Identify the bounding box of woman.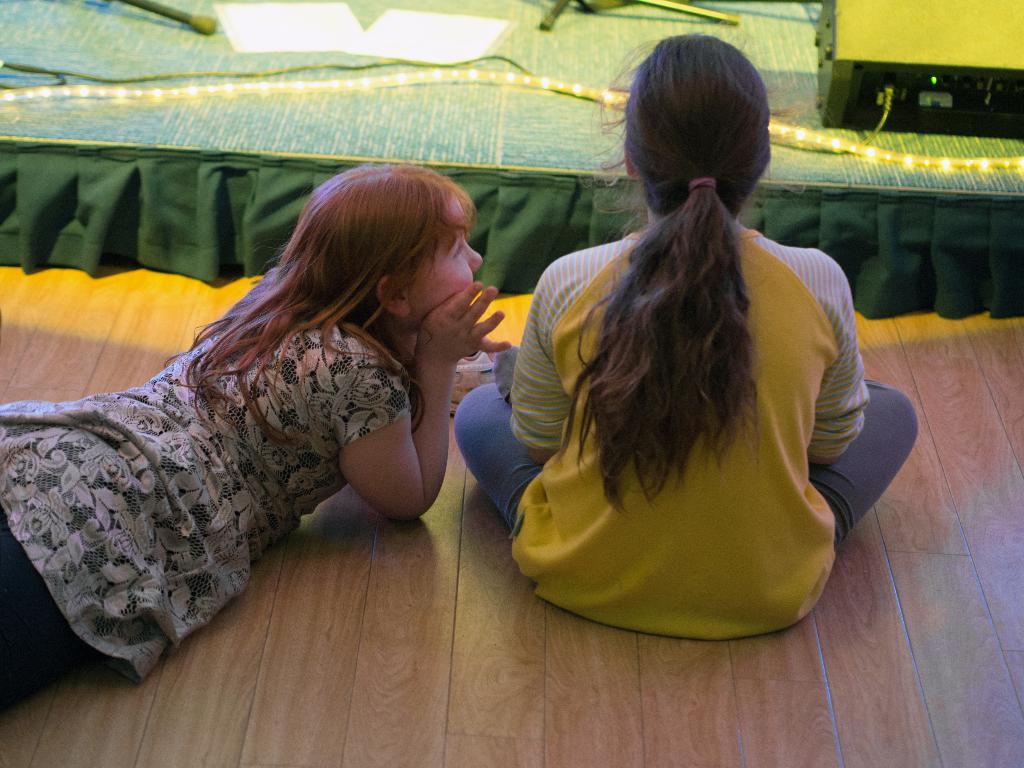
detection(452, 33, 924, 641).
